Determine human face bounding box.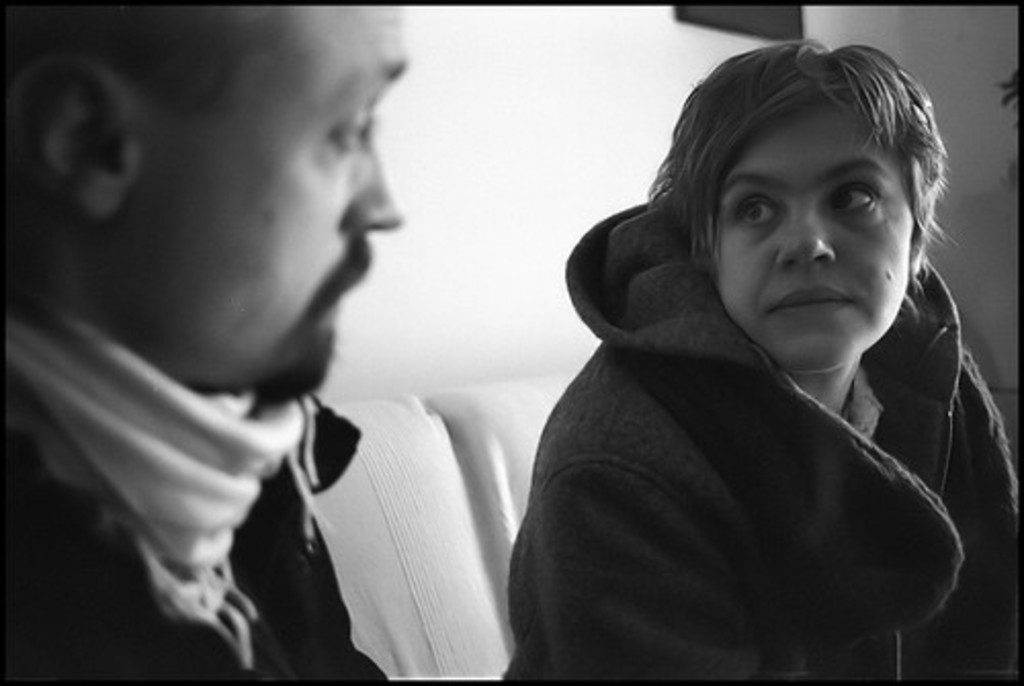
Determined: {"x1": 713, "y1": 98, "x2": 911, "y2": 375}.
